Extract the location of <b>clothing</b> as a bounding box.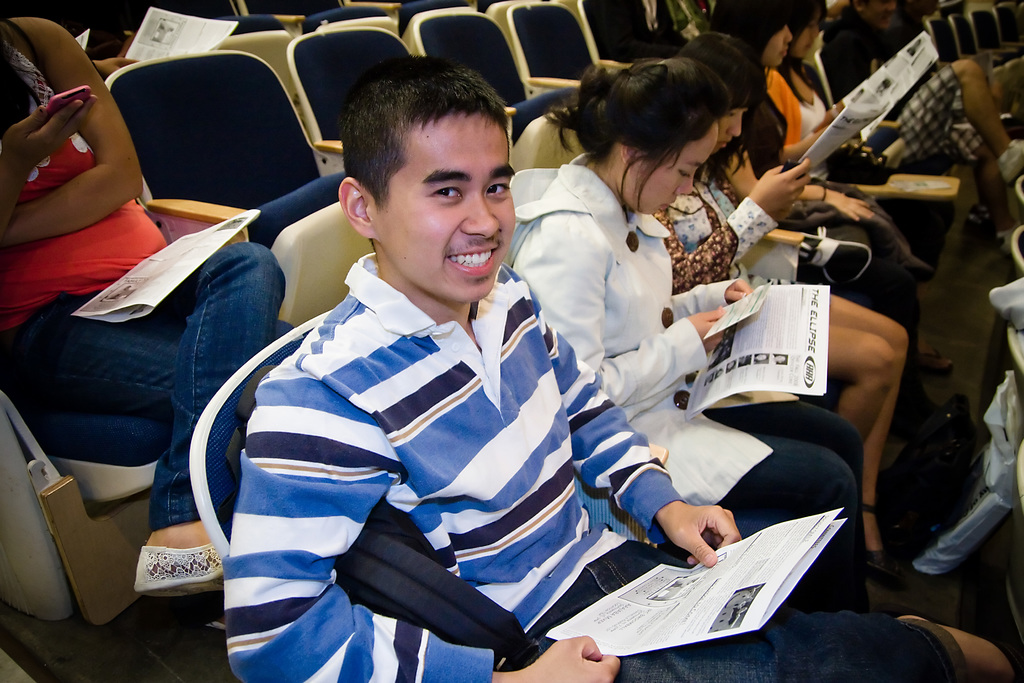
rect(504, 151, 877, 608).
